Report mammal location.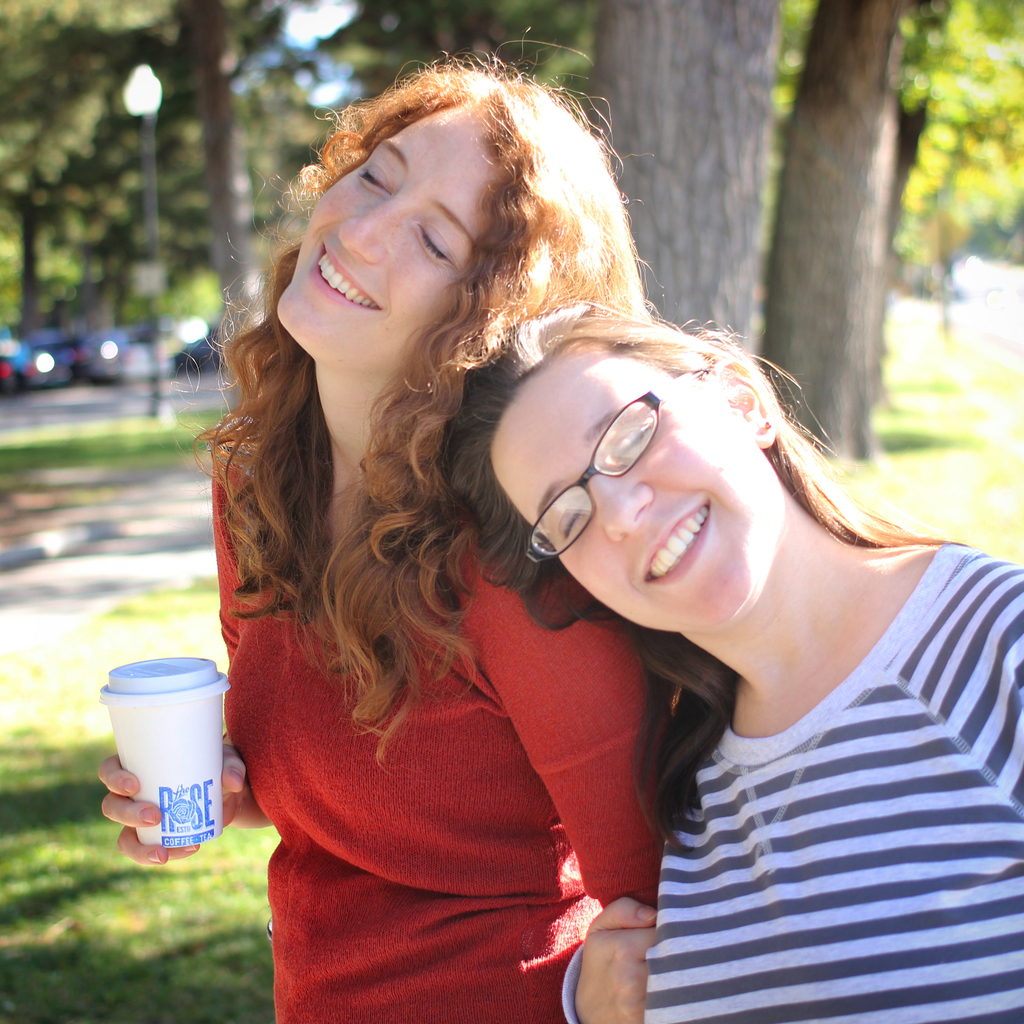
Report: (445,300,1023,1023).
